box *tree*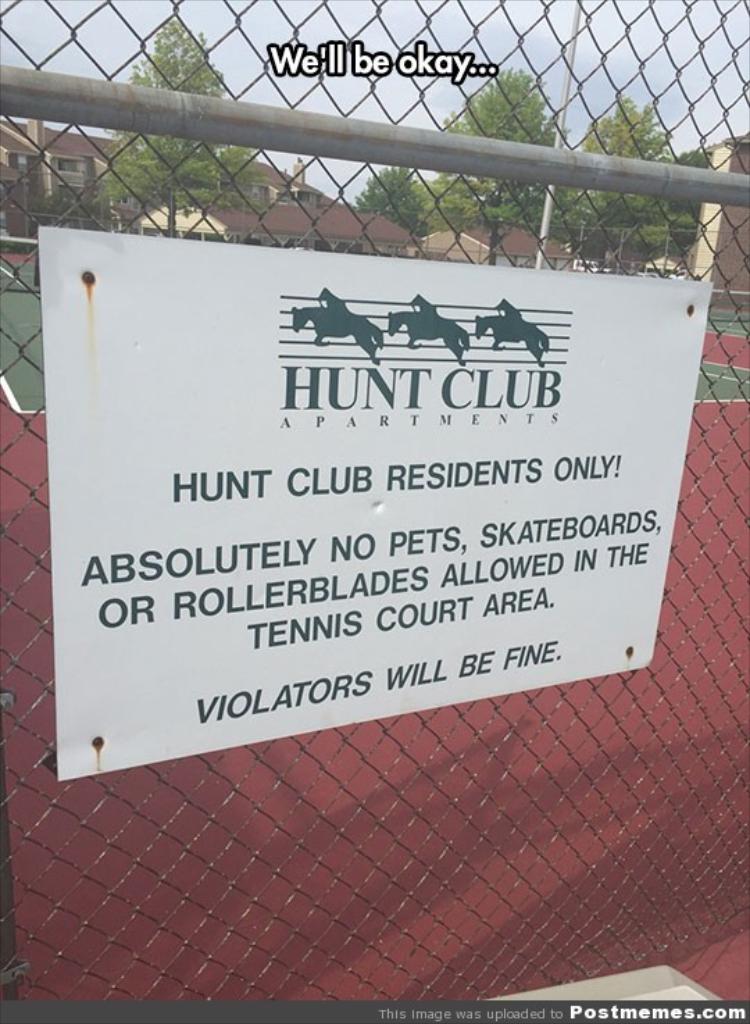
<region>556, 94, 683, 270</region>
